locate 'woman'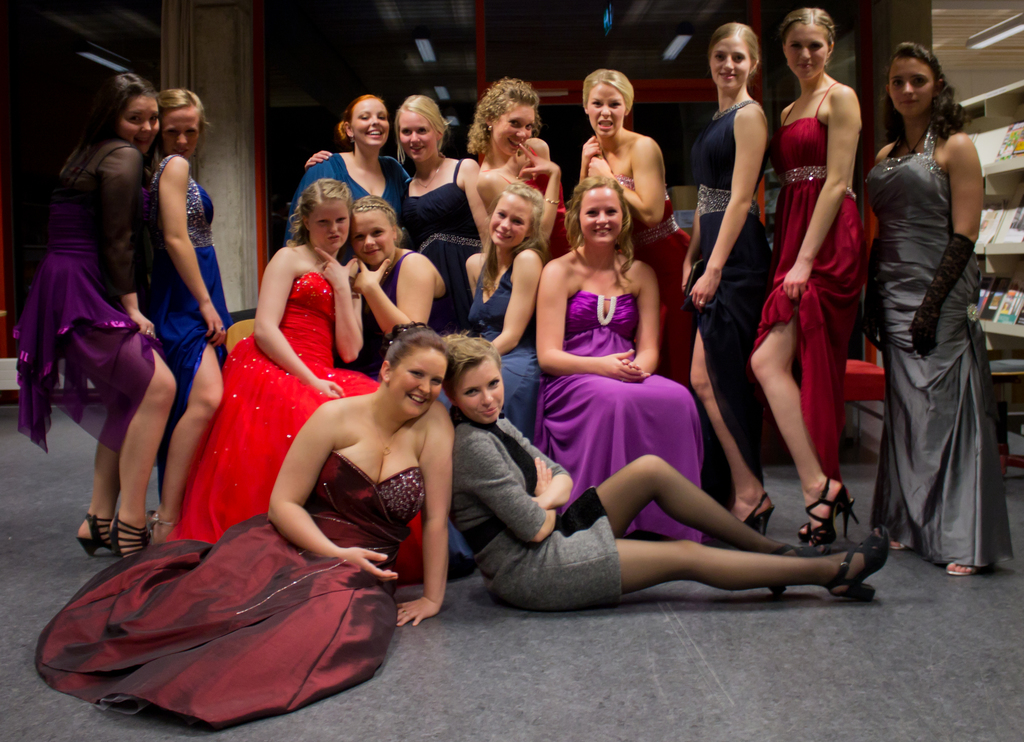
(140,90,230,550)
